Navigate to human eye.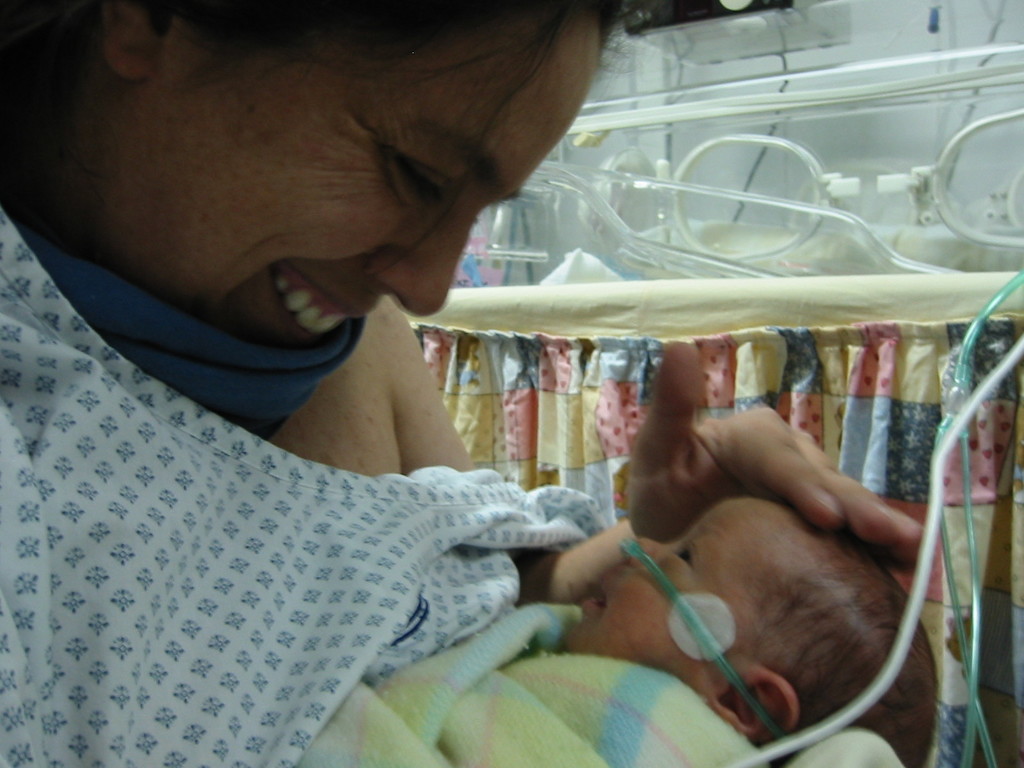
Navigation target: {"x1": 382, "y1": 146, "x2": 445, "y2": 207}.
